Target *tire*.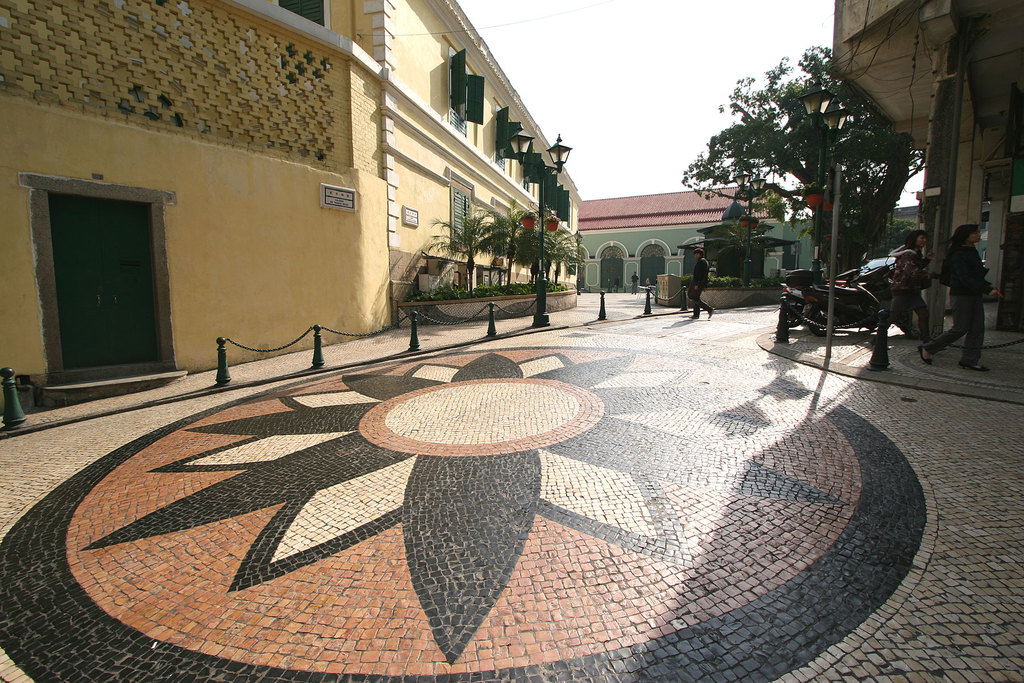
Target region: BBox(866, 320, 877, 333).
